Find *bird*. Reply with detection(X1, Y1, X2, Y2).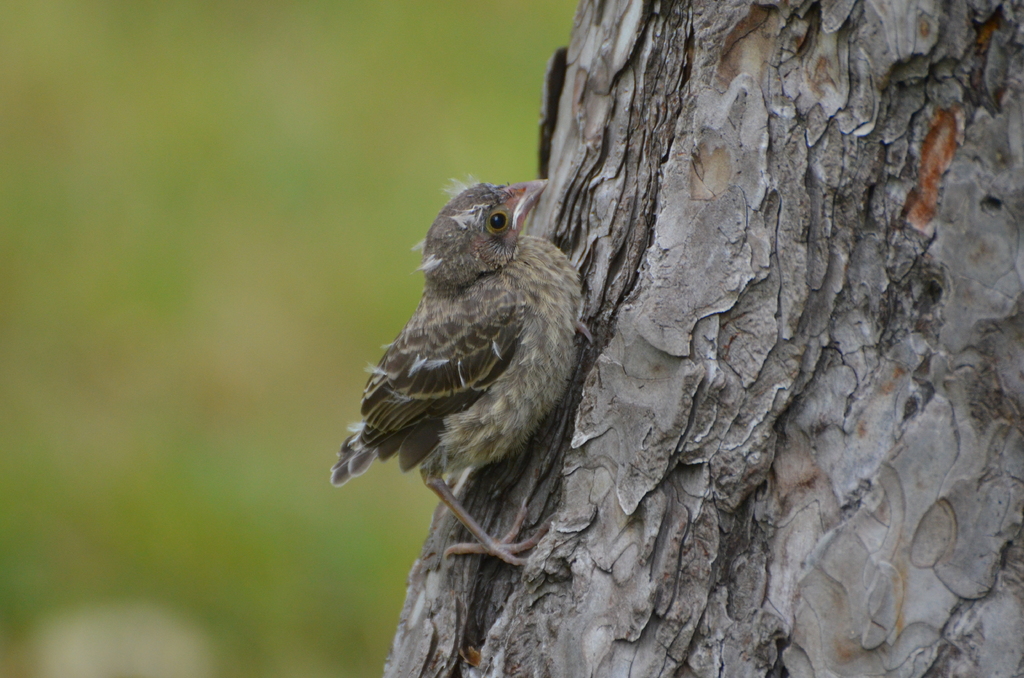
detection(325, 166, 600, 599).
